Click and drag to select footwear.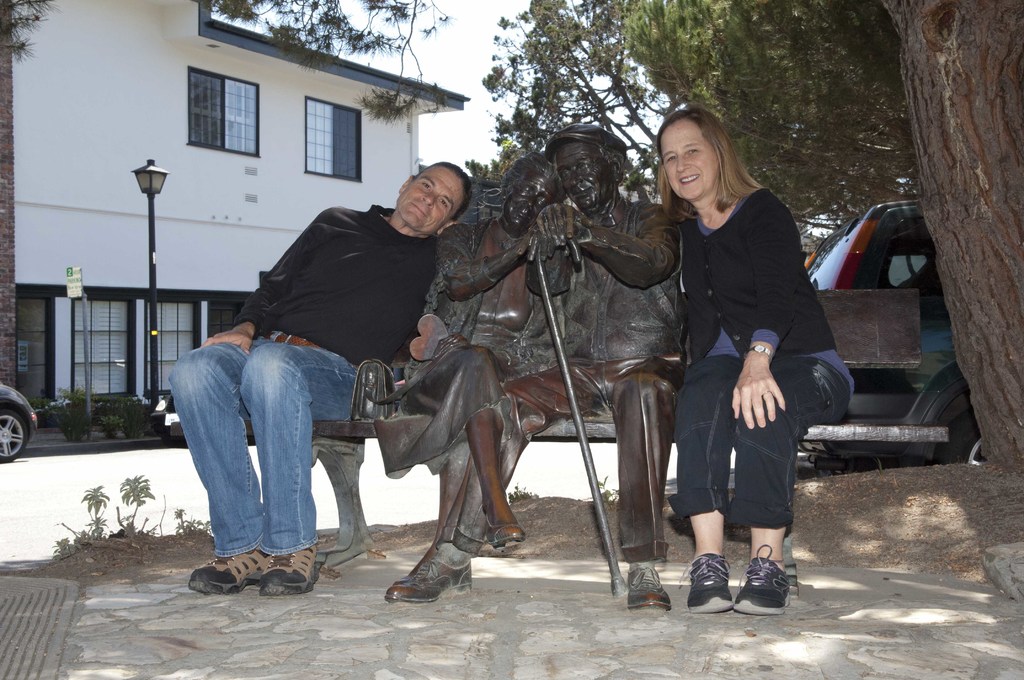
Selection: region(486, 520, 527, 547).
